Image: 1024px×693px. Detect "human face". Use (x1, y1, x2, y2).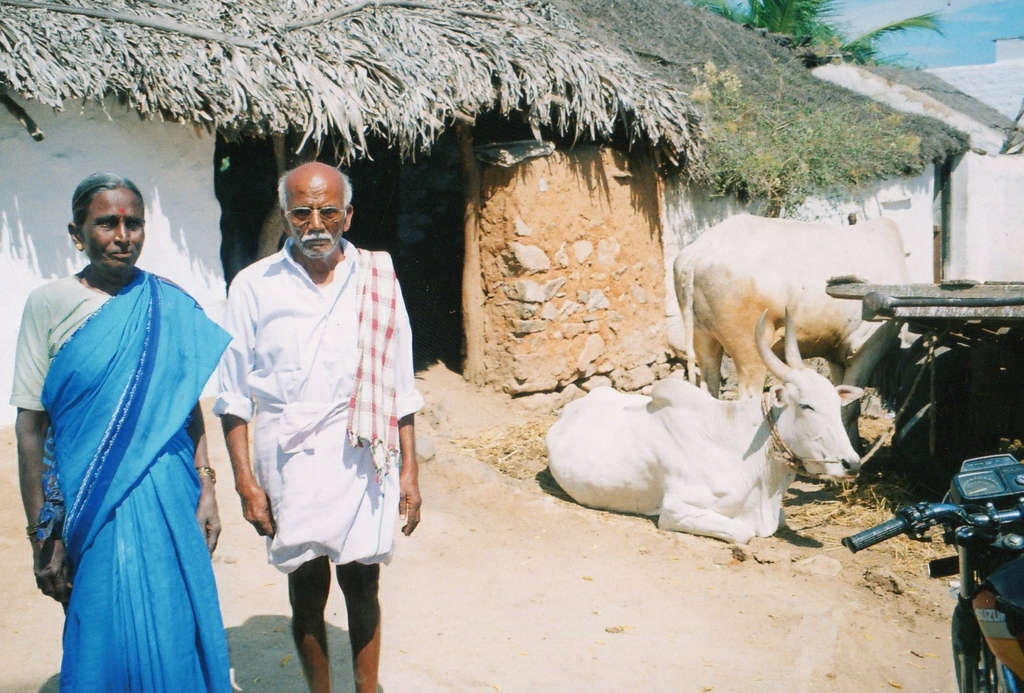
(287, 183, 346, 259).
